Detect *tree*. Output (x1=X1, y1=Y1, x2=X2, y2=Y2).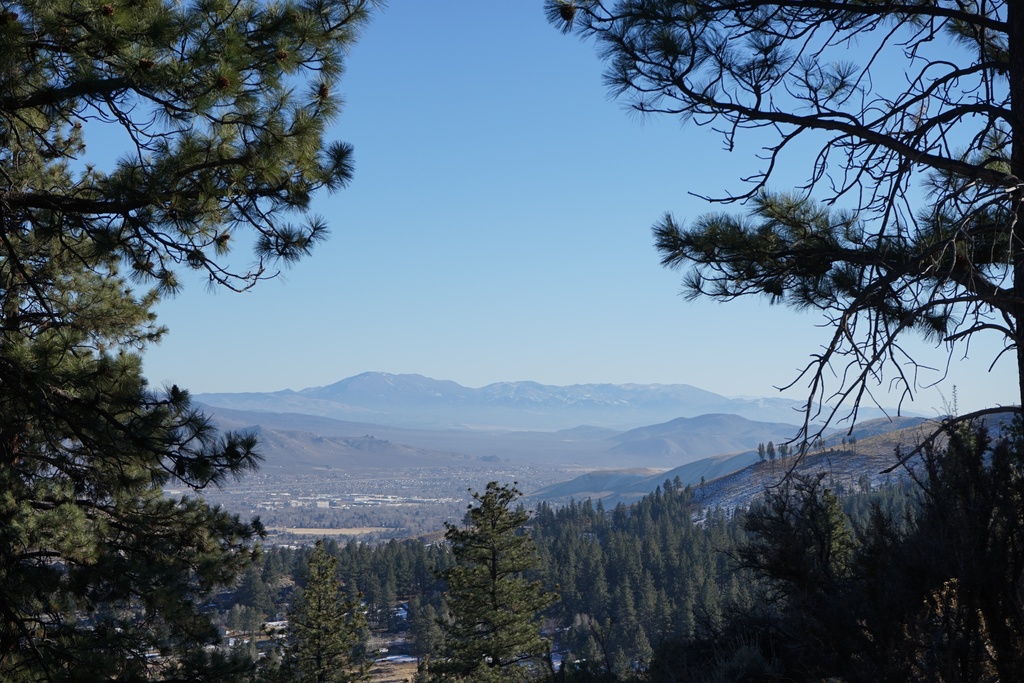
(x1=771, y1=443, x2=773, y2=464).
